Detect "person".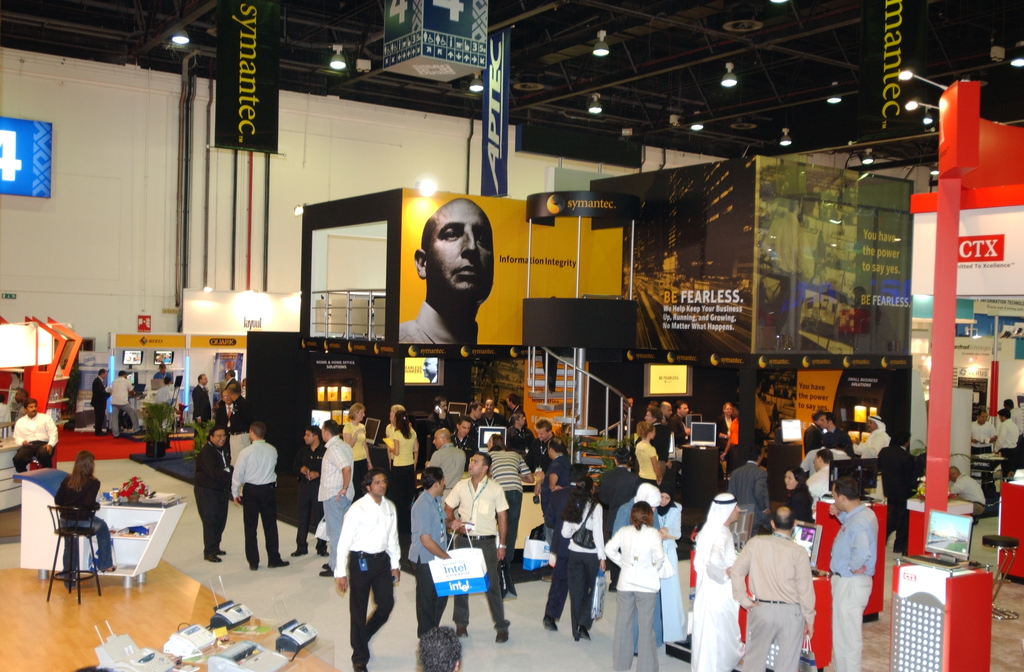
Detected at 314:420:353:583.
